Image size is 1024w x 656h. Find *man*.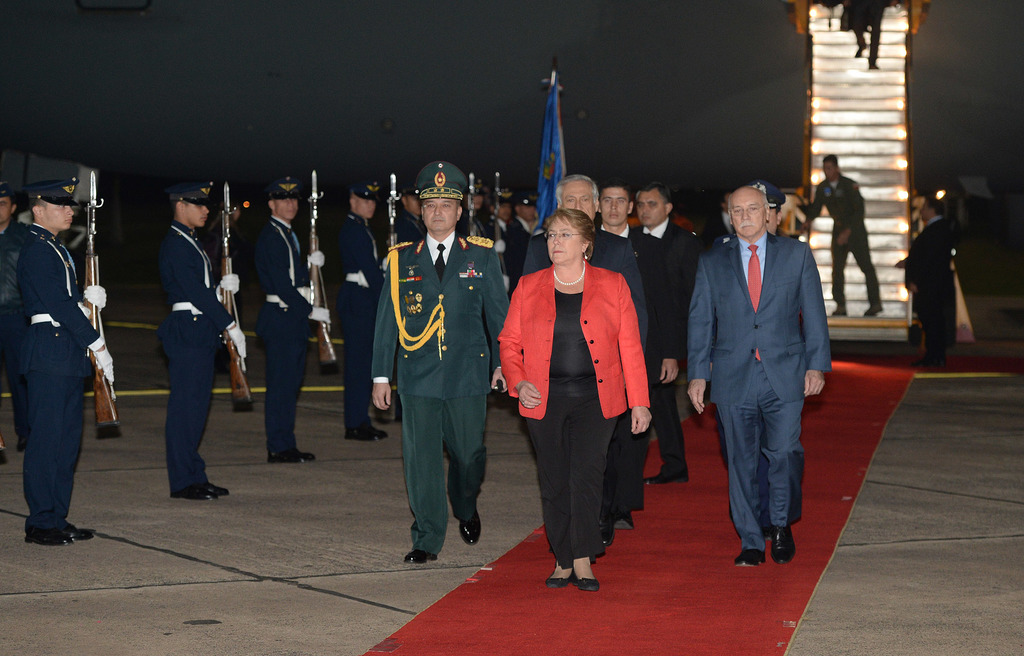
crop(5, 160, 117, 556).
